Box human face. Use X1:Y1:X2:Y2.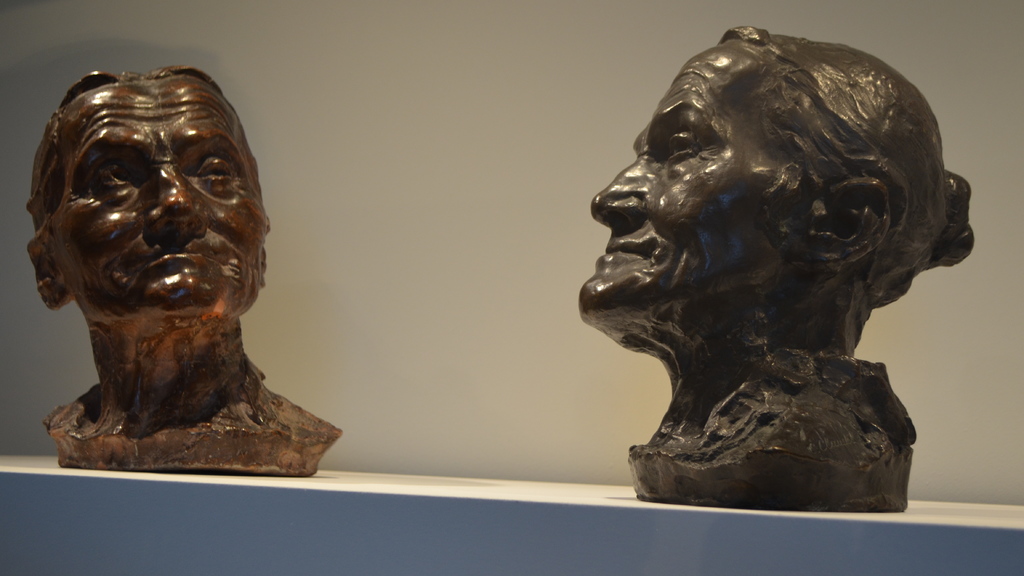
578:55:820:322.
